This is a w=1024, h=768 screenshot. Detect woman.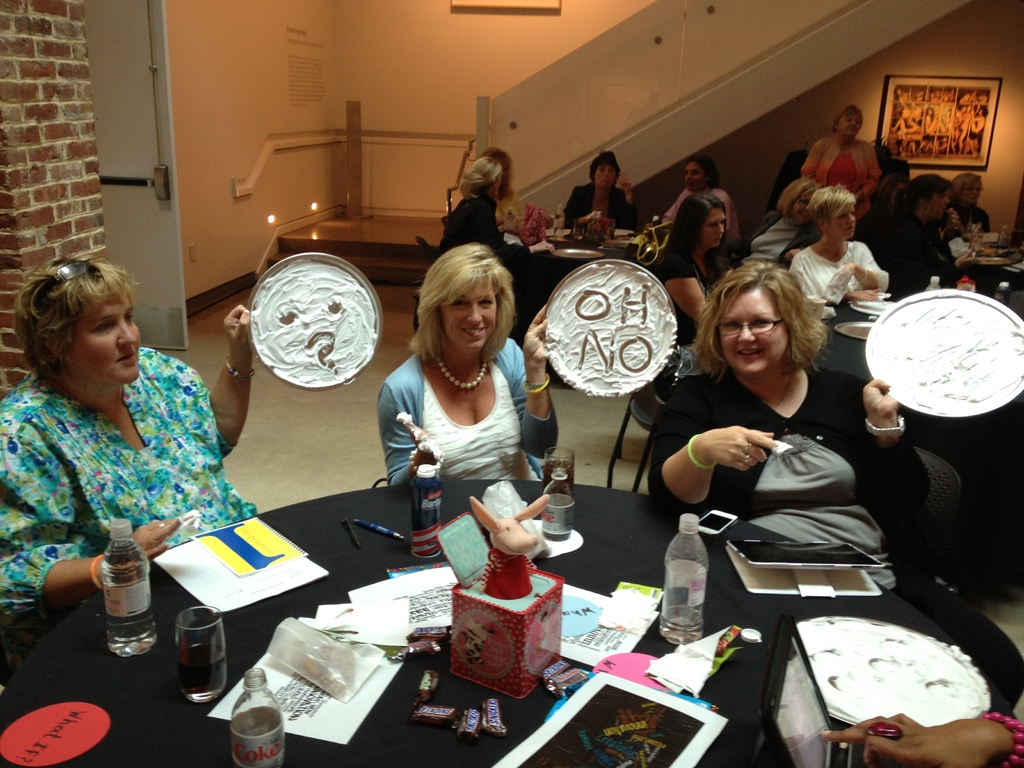
0/257/252/689.
